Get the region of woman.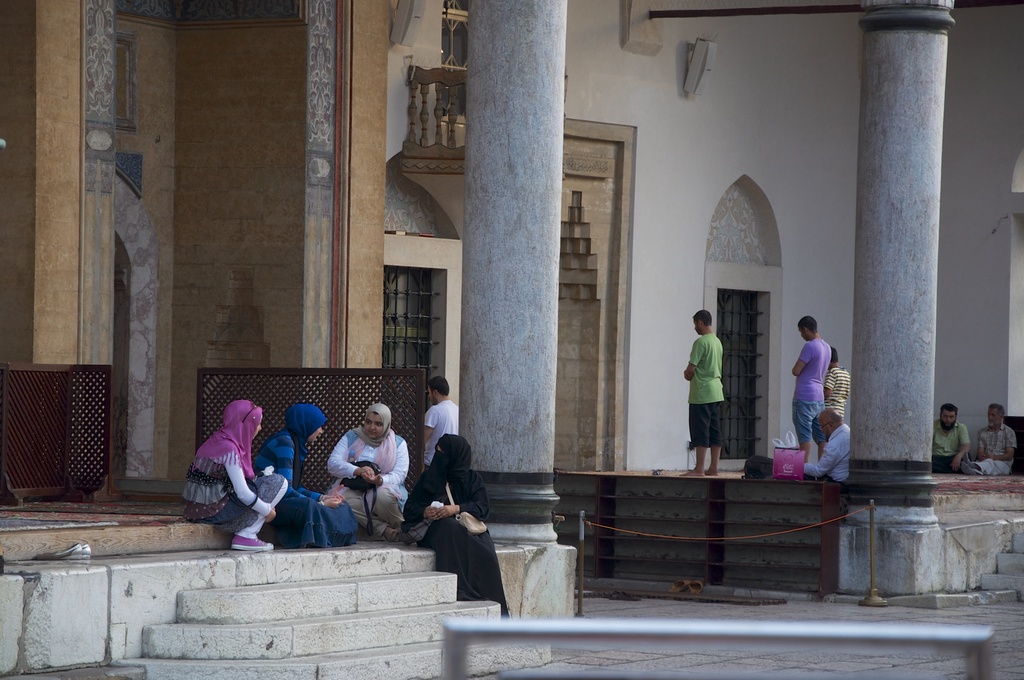
select_region(253, 403, 359, 556).
